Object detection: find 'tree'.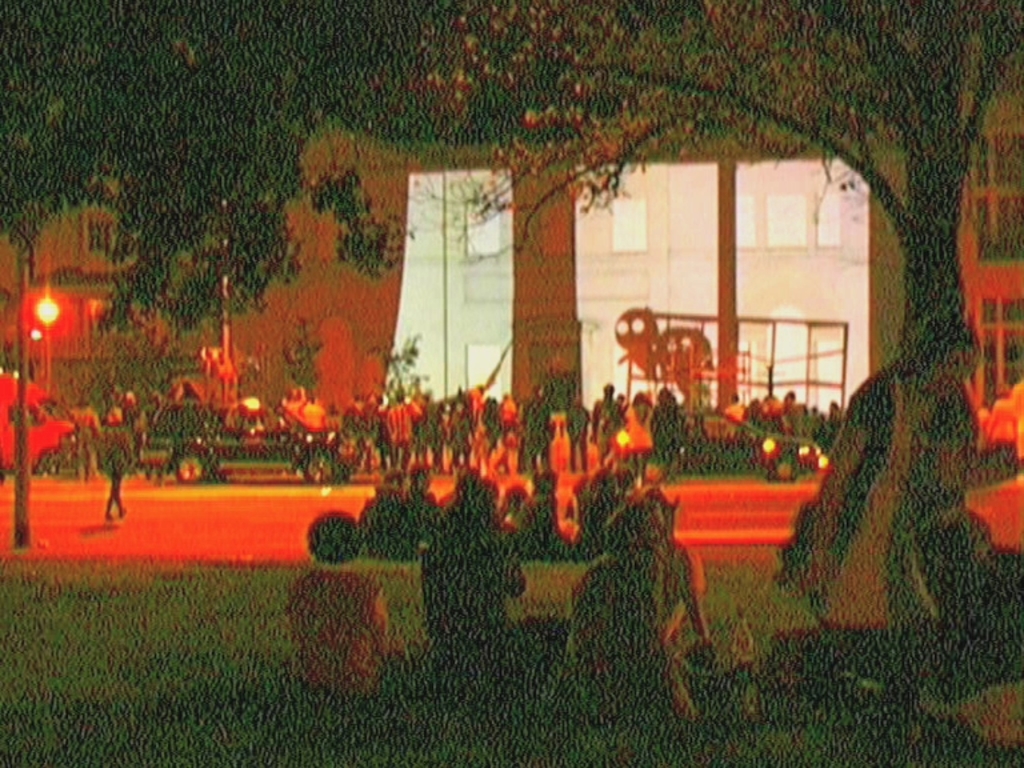
crop(76, 12, 1023, 589).
